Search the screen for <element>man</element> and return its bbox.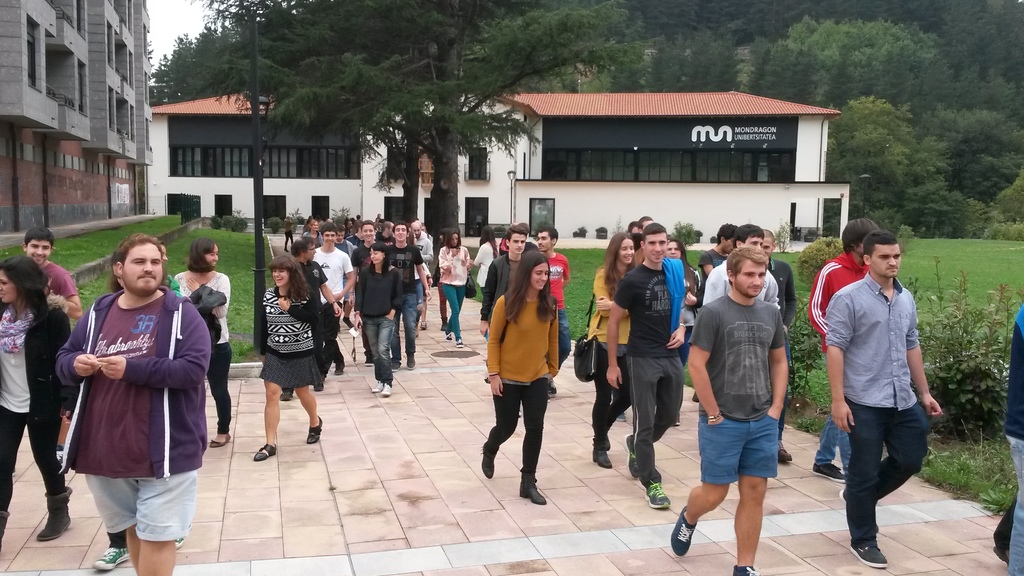
Found: 538,226,572,398.
